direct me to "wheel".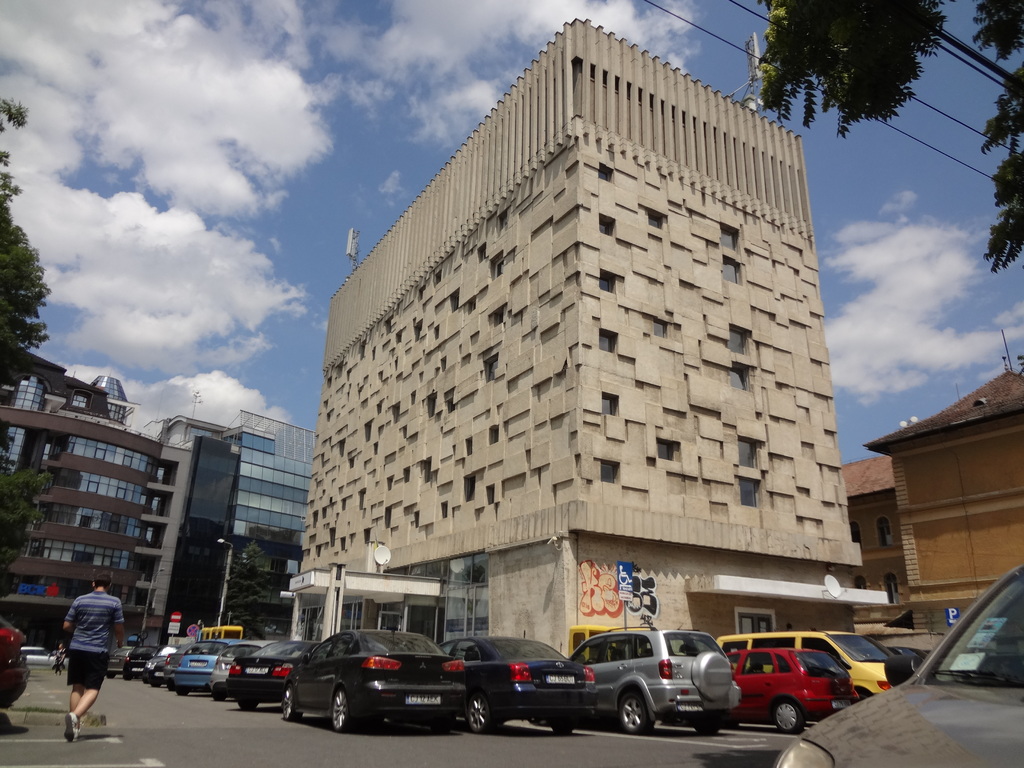
Direction: pyautogui.locateOnScreen(611, 696, 655, 734).
